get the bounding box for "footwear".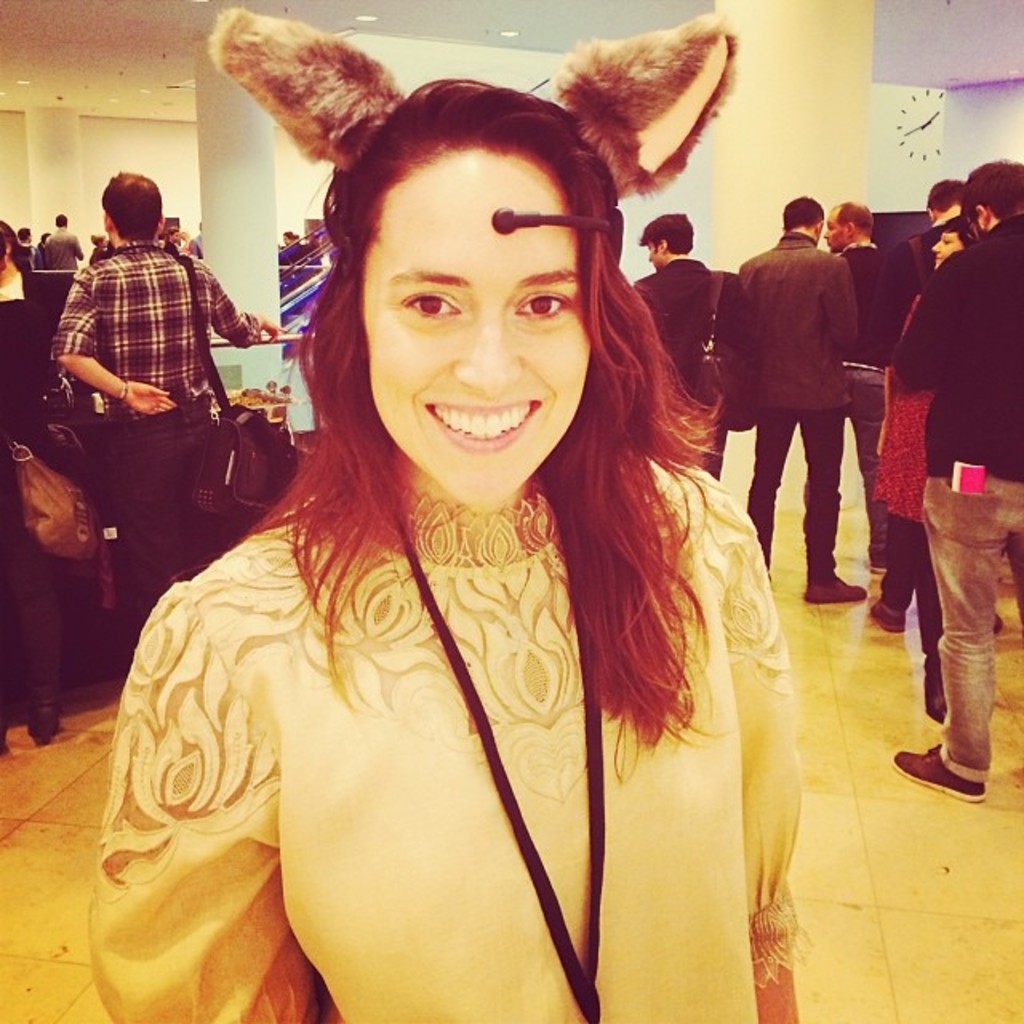
<box>0,731,13,760</box>.
